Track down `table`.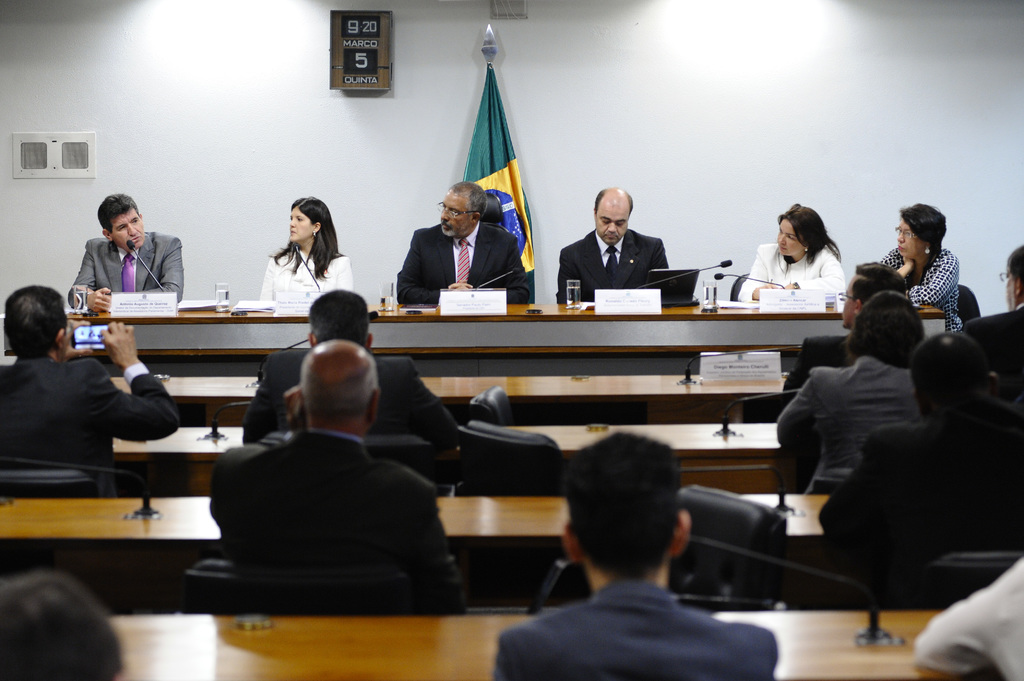
Tracked to region(115, 611, 942, 680).
